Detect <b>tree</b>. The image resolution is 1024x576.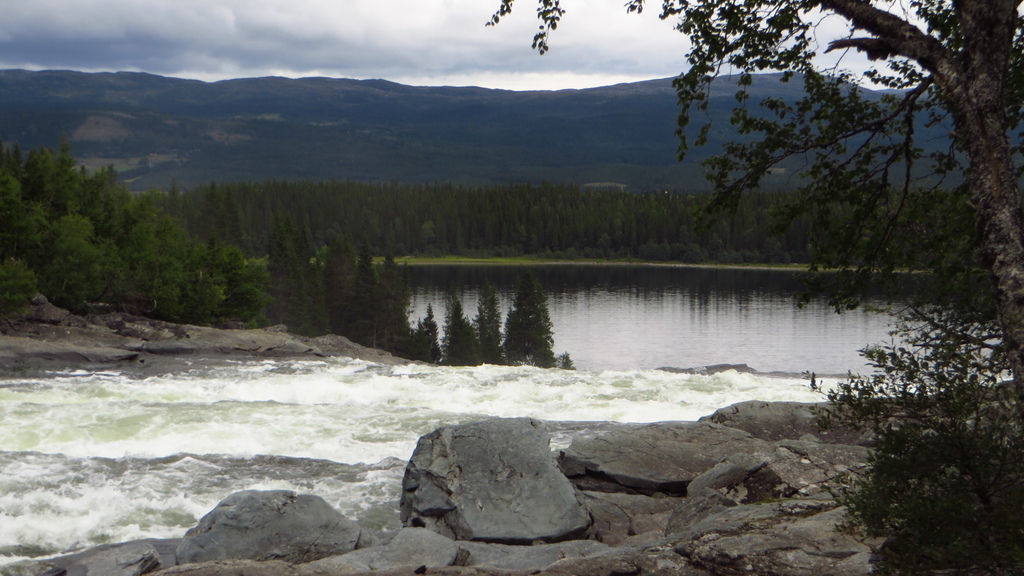
(left=490, top=0, right=1023, bottom=575).
